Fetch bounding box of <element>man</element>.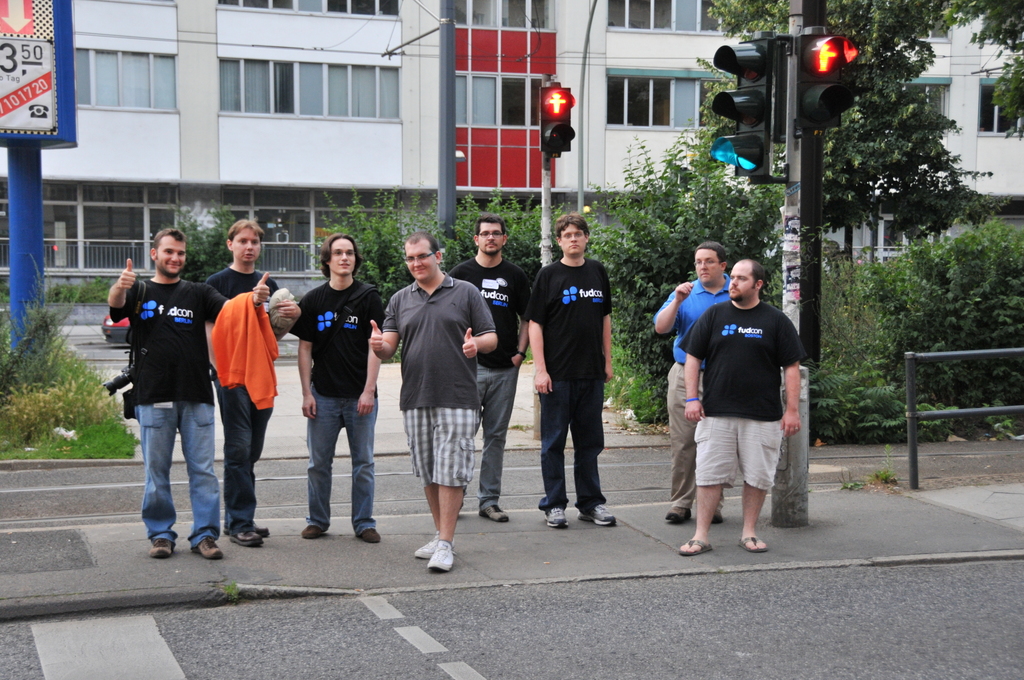
Bbox: bbox(674, 241, 808, 560).
